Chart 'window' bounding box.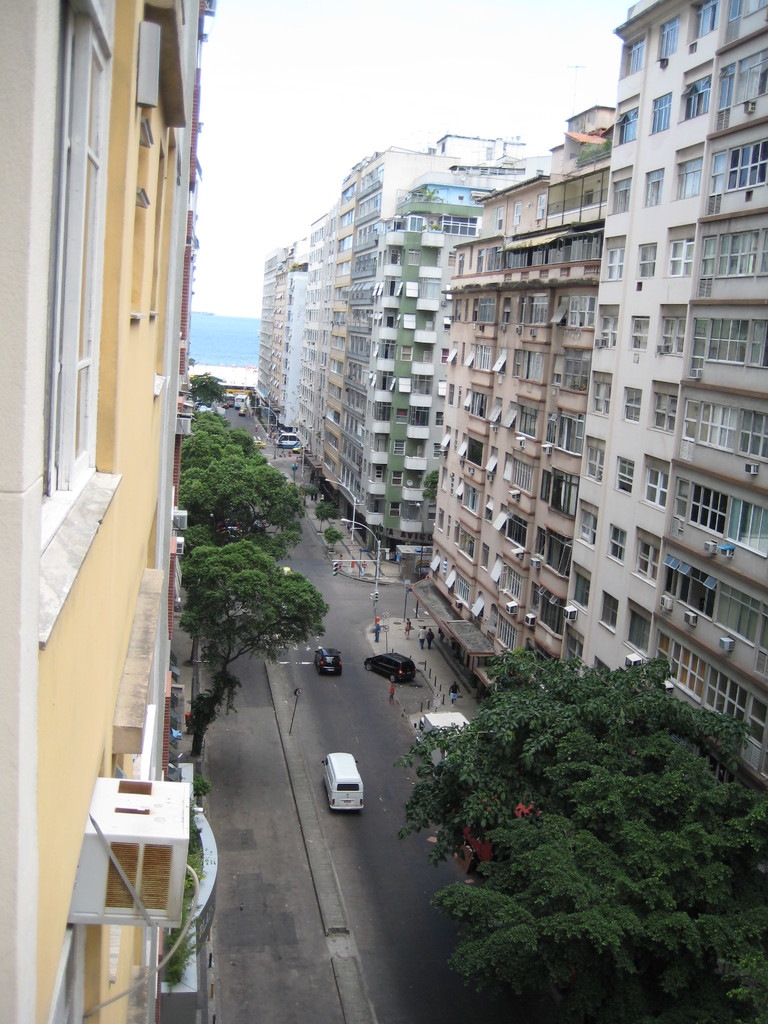
Charted: bbox=[623, 390, 643, 424].
